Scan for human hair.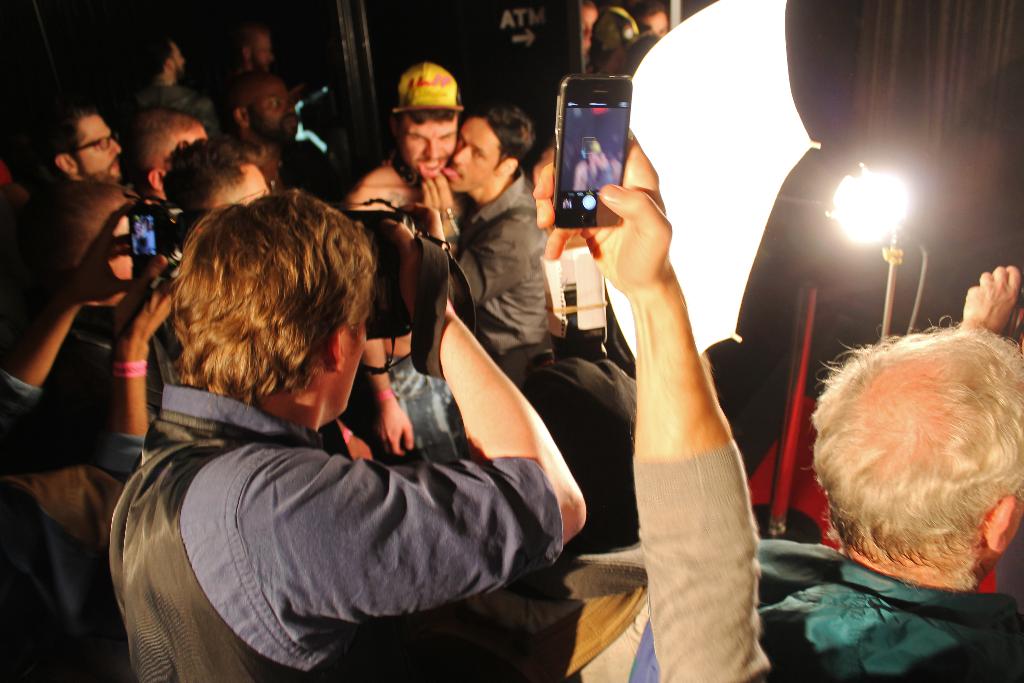
Scan result: 170,188,369,449.
